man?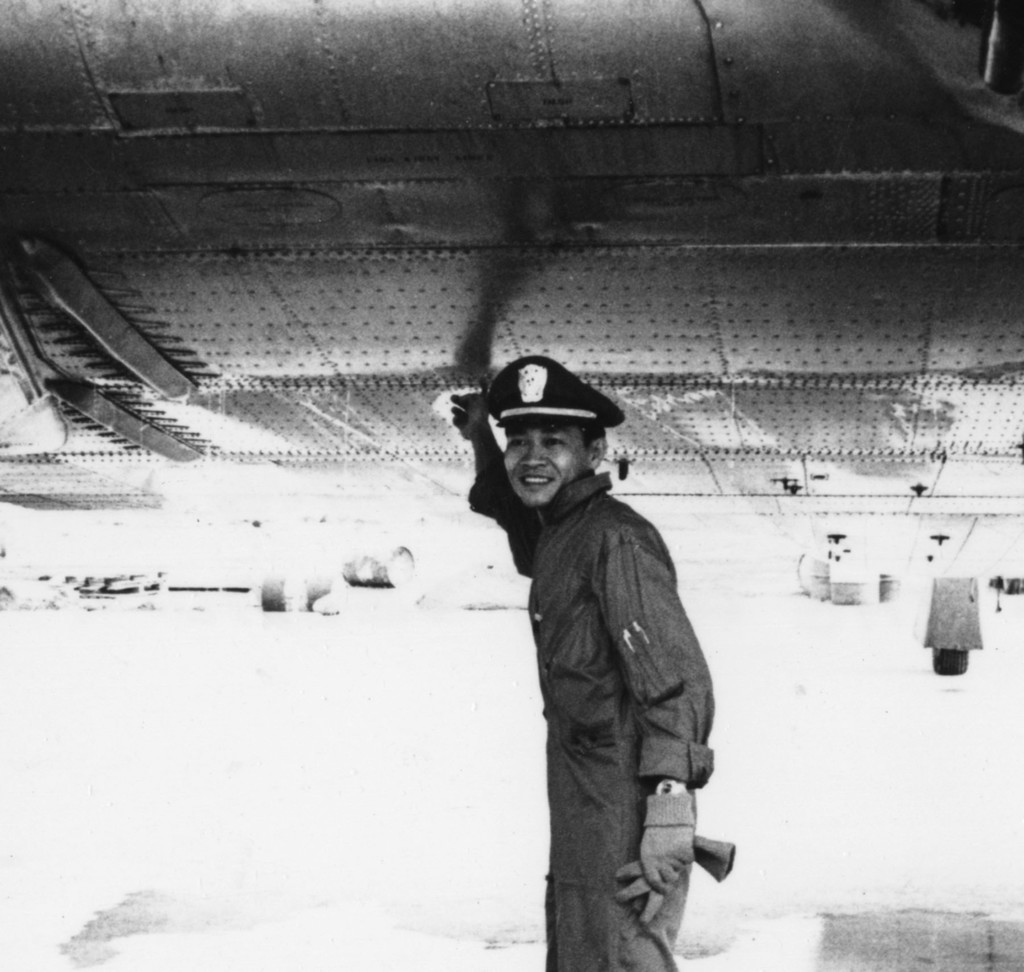
region(422, 342, 744, 966)
